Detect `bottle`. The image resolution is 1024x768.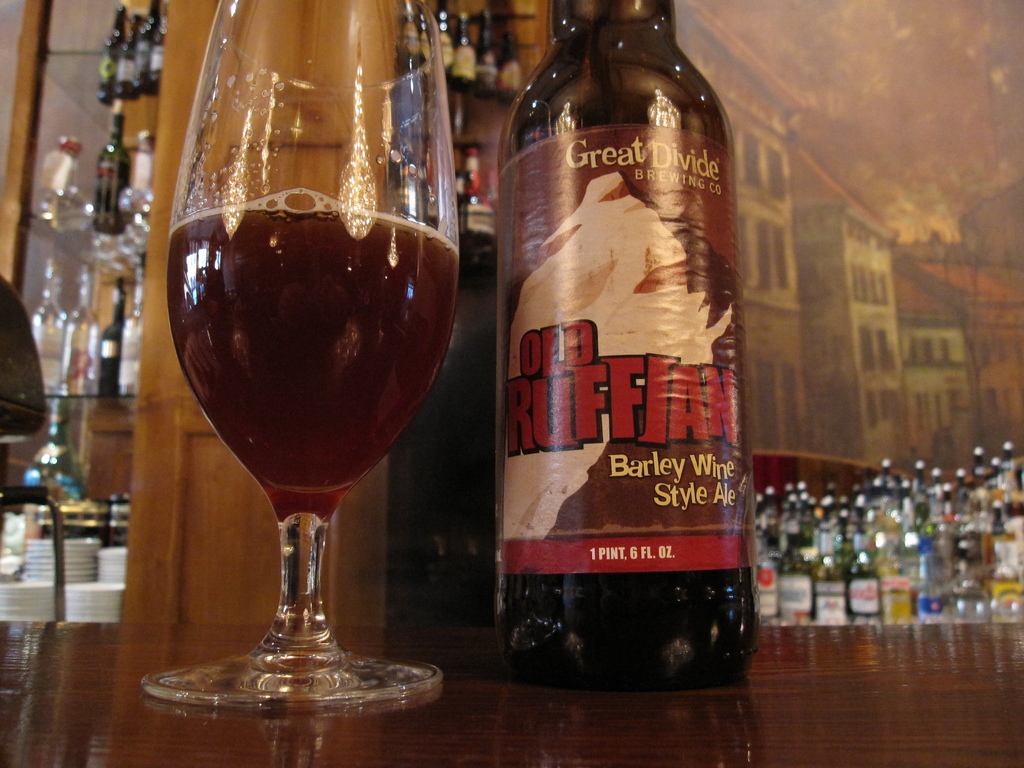
crop(500, 36, 524, 95).
